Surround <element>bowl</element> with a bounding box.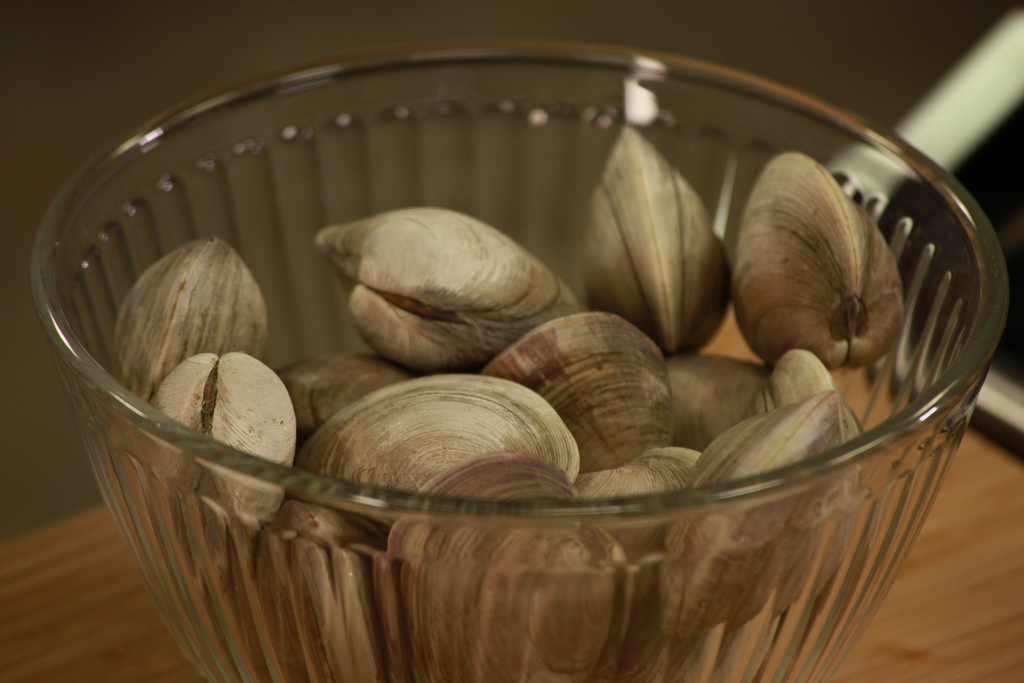
bbox(0, 83, 1005, 682).
